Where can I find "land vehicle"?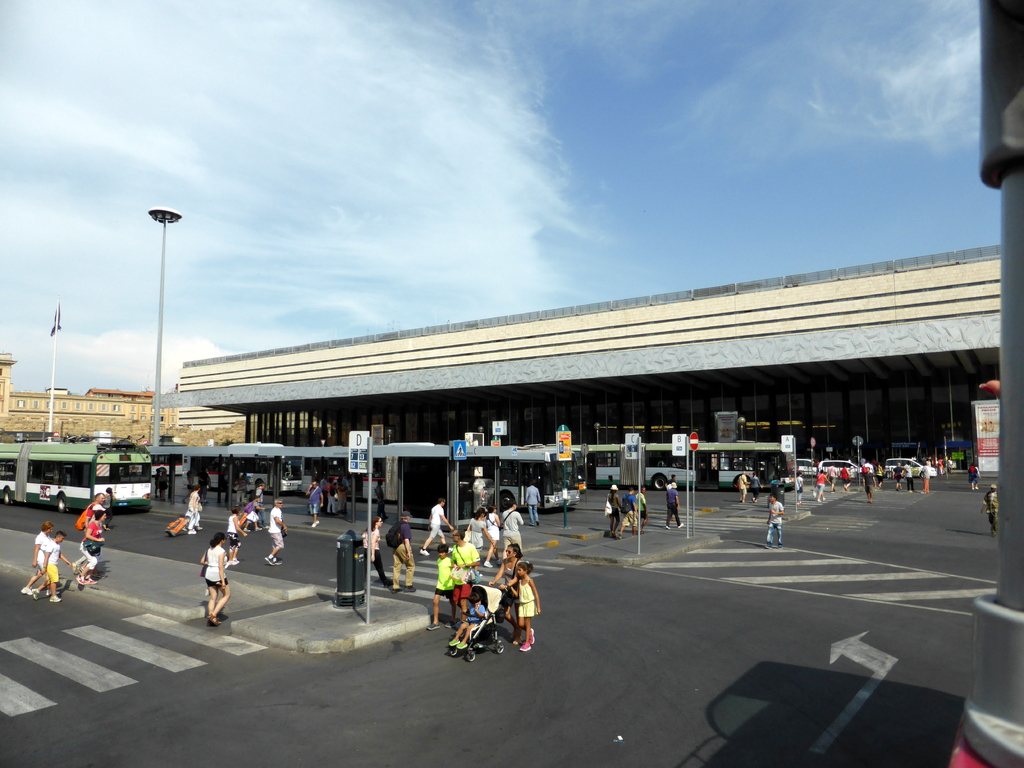
You can find it at detection(0, 437, 150, 512).
